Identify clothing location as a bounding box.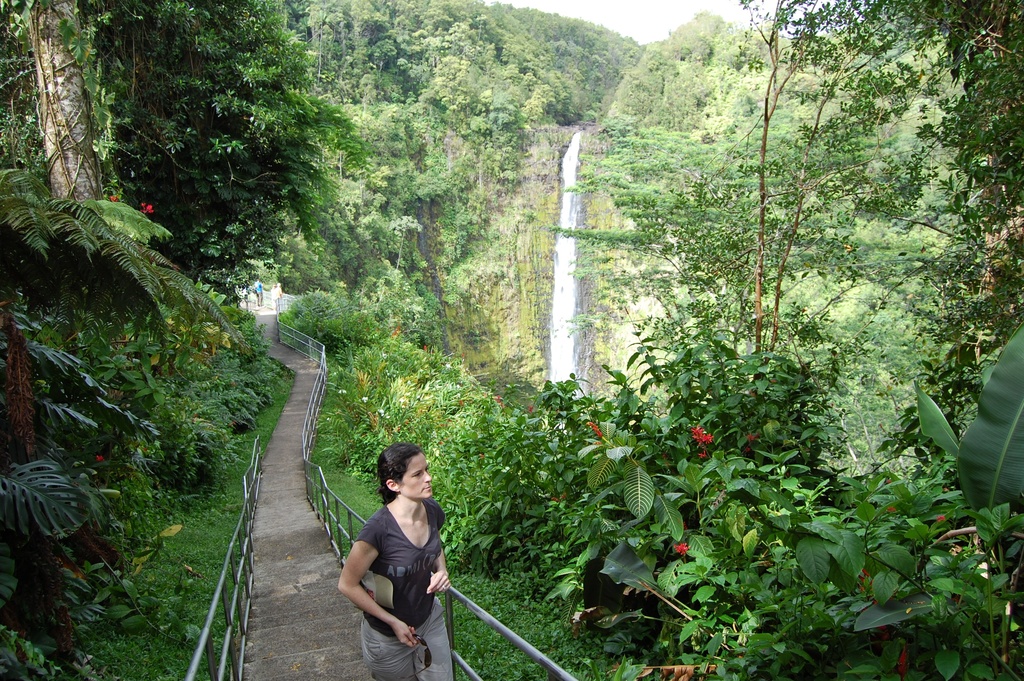
select_region(355, 496, 456, 680).
